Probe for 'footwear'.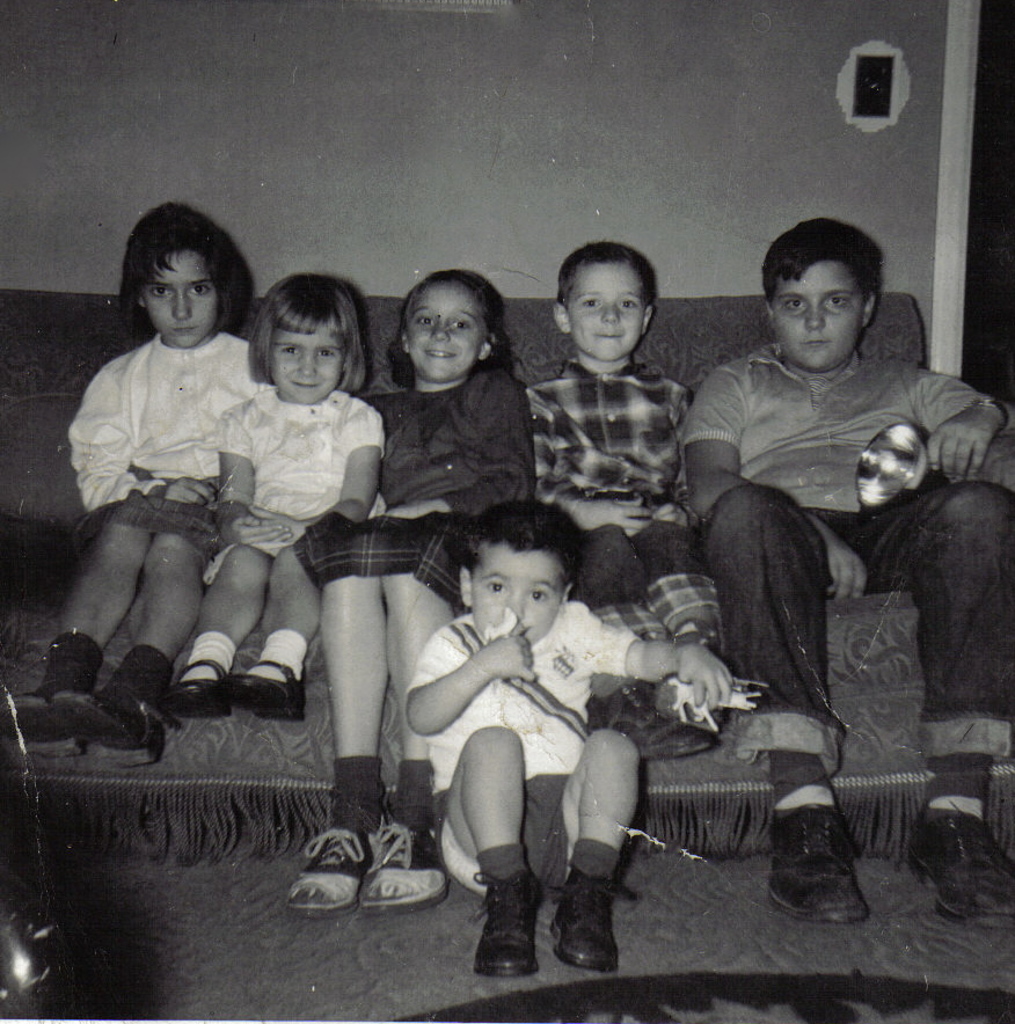
Probe result: 582 683 724 766.
